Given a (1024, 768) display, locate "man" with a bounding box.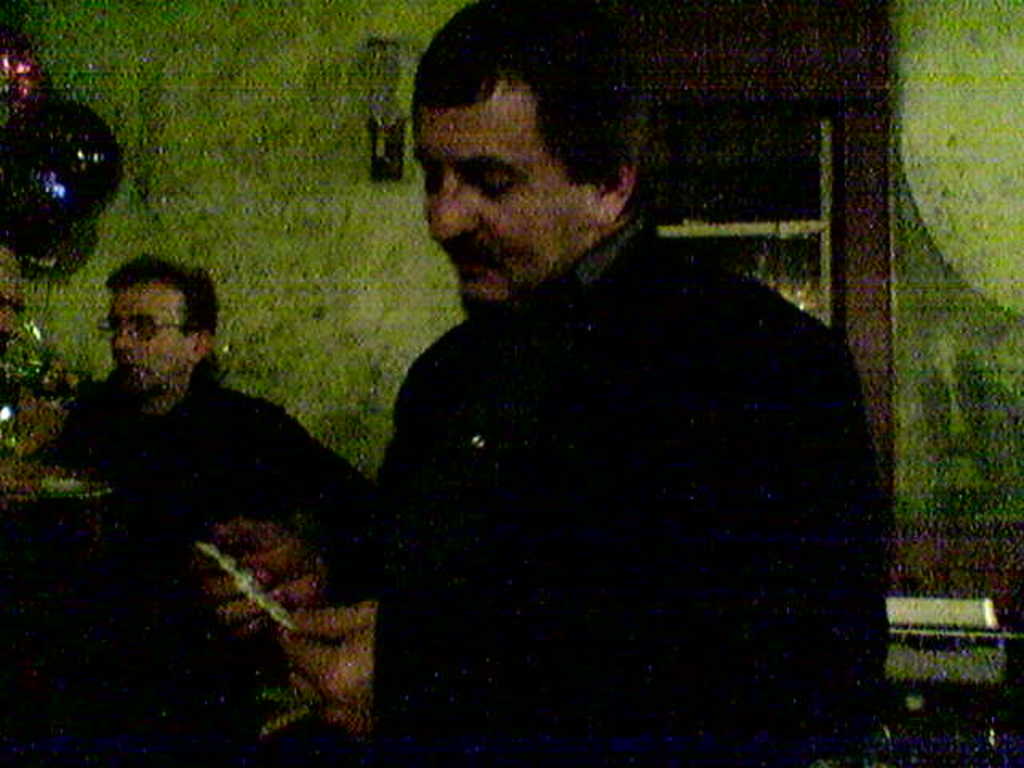
Located: <region>274, 35, 890, 760</region>.
